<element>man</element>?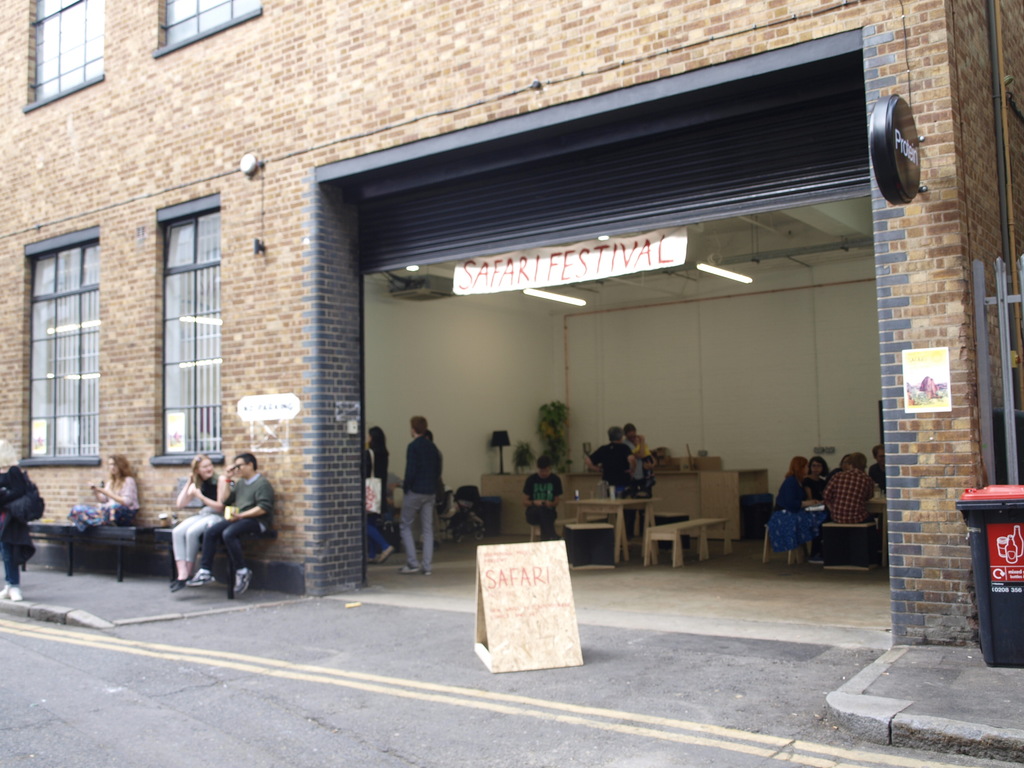
BBox(584, 420, 636, 536)
